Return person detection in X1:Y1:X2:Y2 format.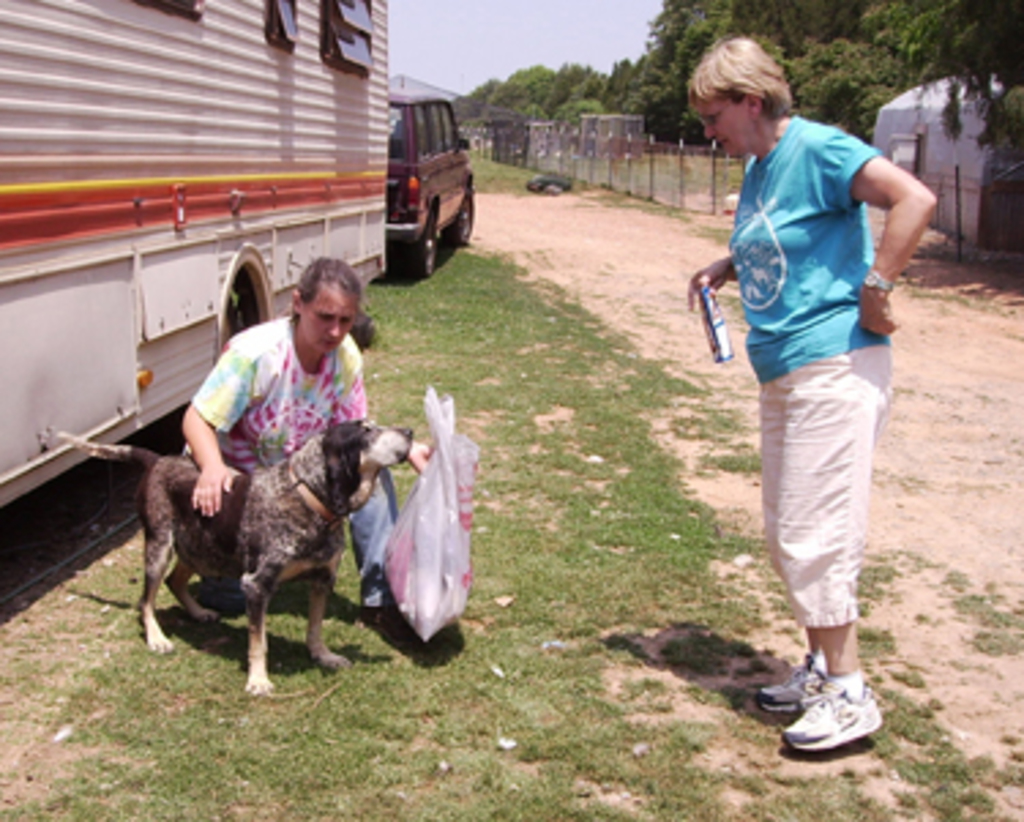
164:257:401:623.
